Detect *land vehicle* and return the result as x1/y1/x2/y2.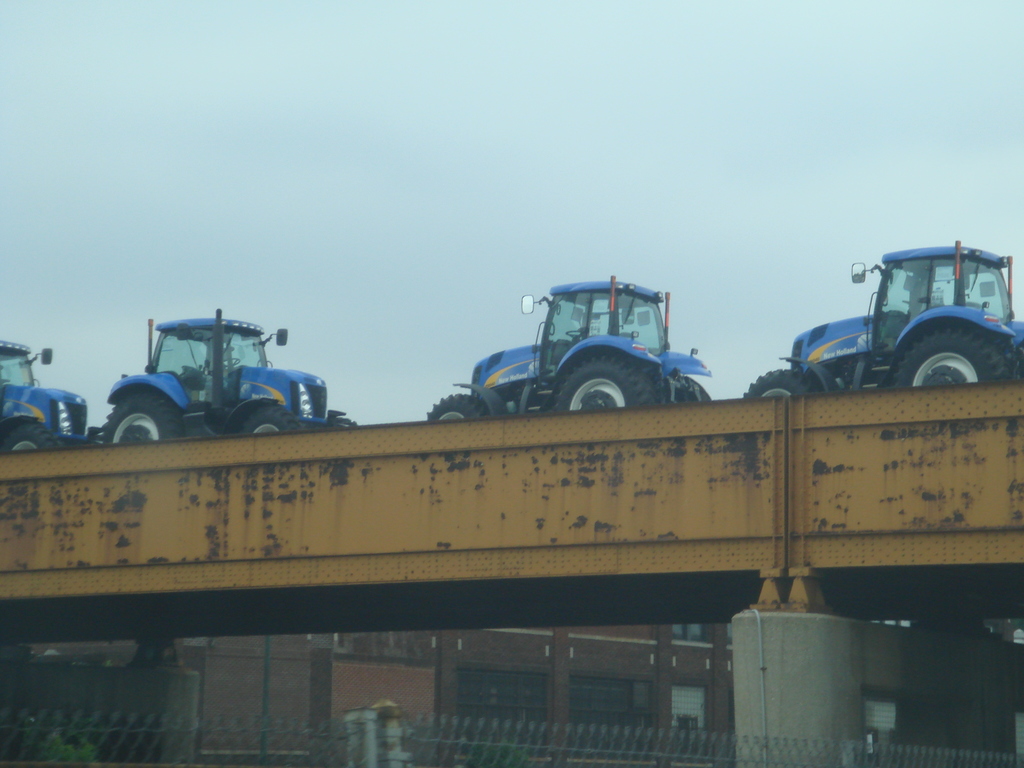
0/337/93/452.
